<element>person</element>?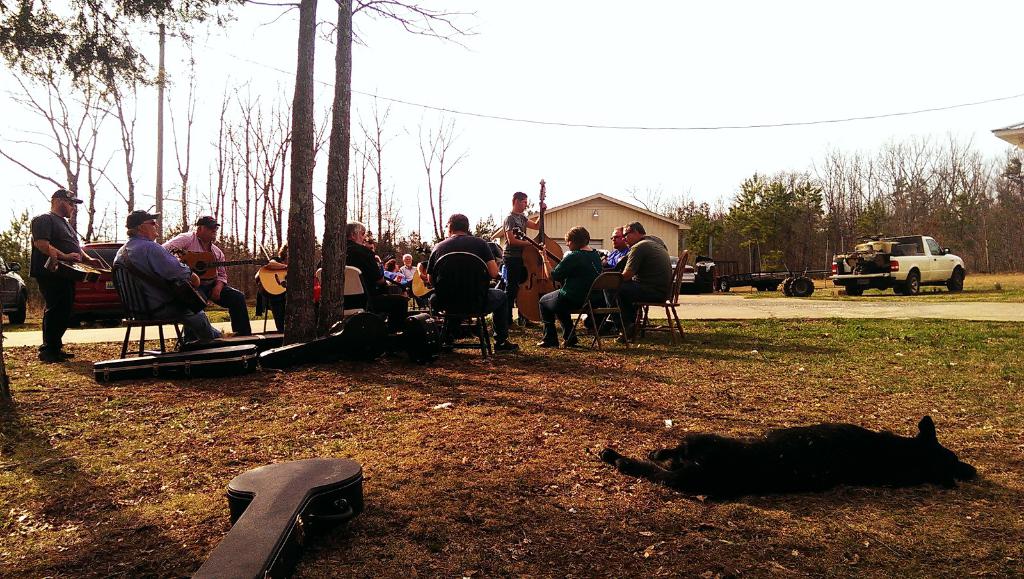
Rect(426, 212, 518, 355)
